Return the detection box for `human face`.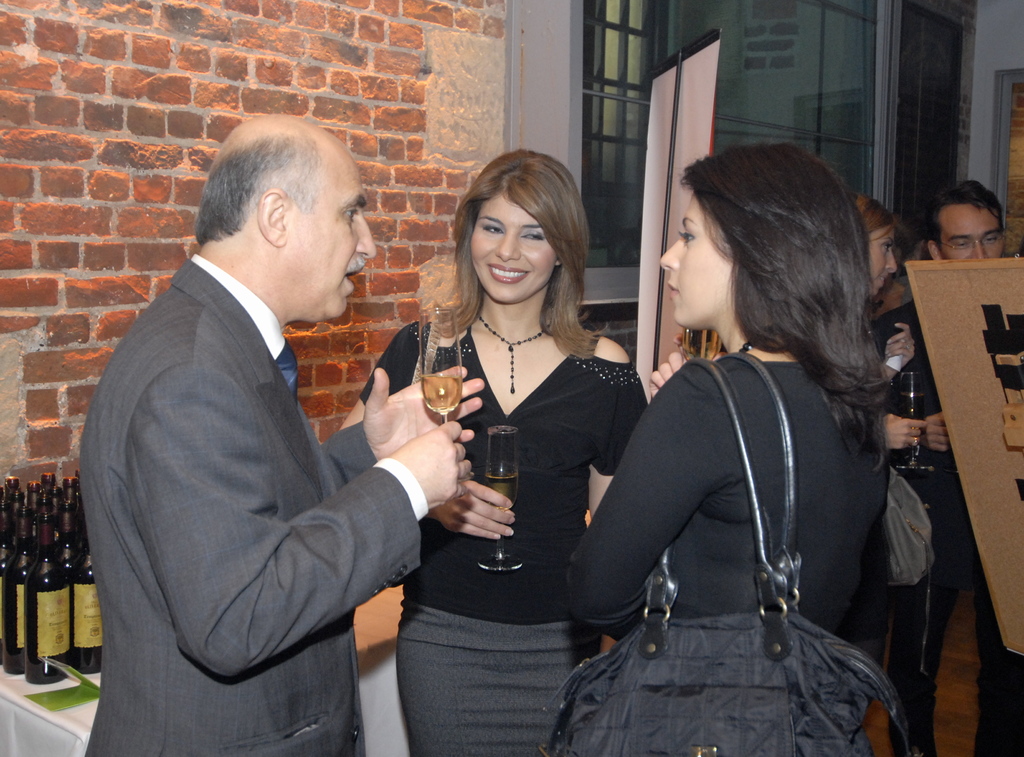
(x1=291, y1=157, x2=379, y2=318).
